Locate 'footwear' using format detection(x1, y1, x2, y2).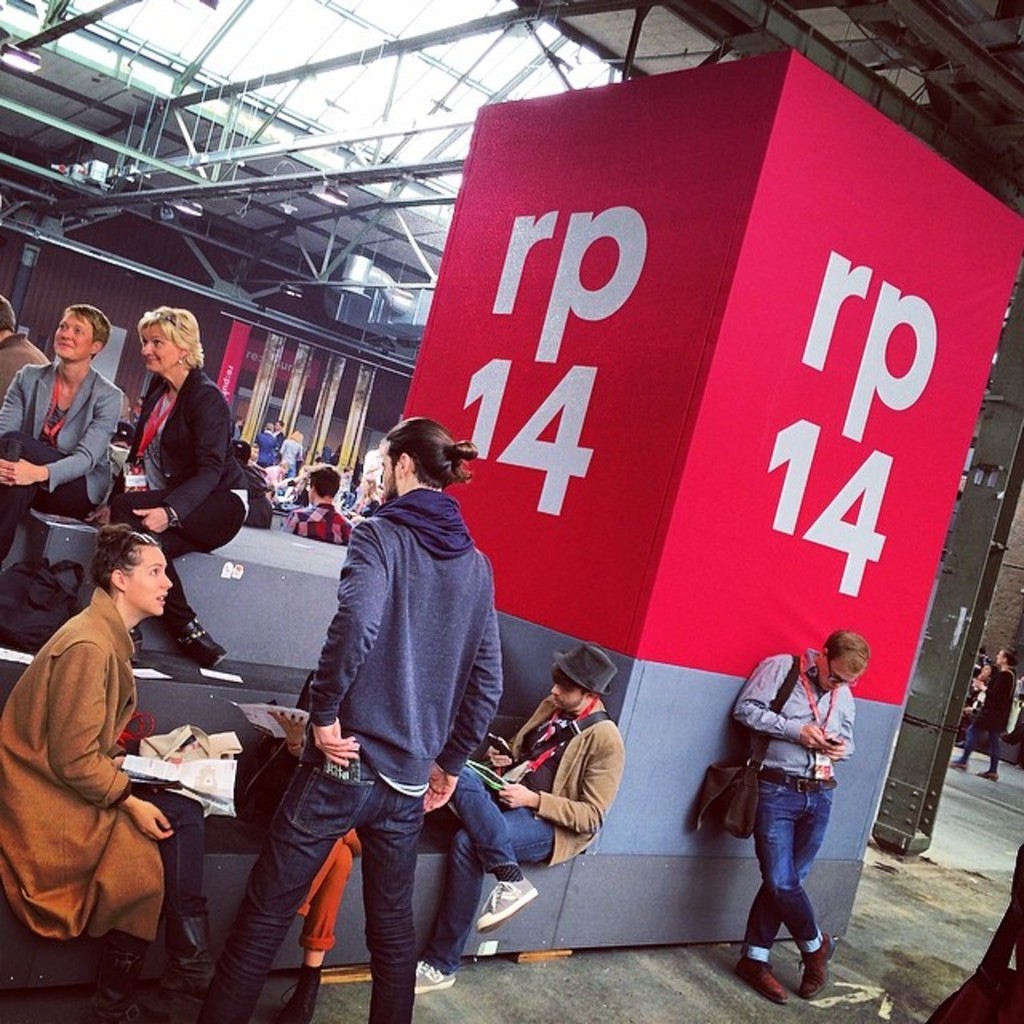
detection(85, 939, 165, 1022).
